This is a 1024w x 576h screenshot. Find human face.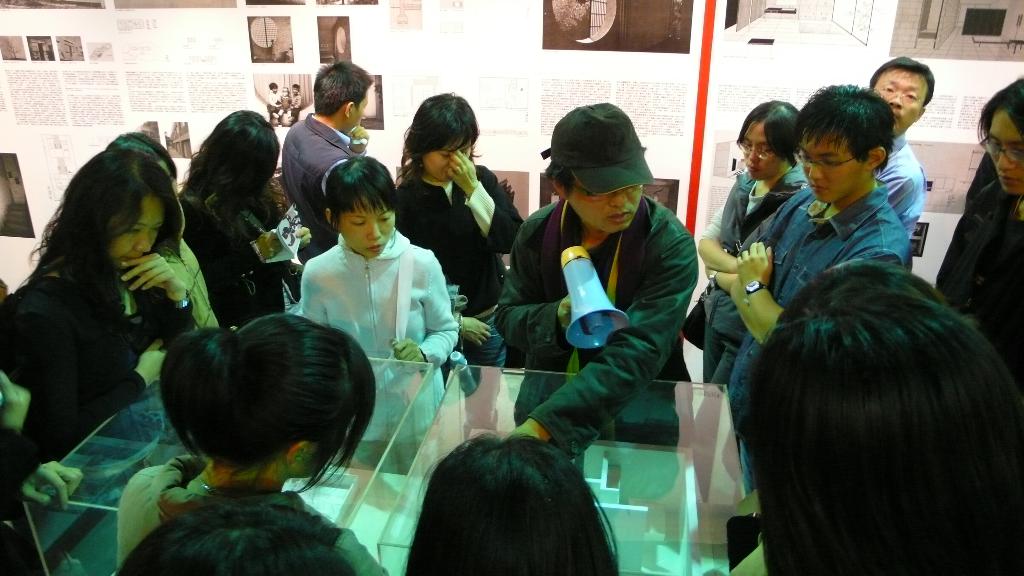
Bounding box: x1=871 y1=68 x2=929 y2=133.
